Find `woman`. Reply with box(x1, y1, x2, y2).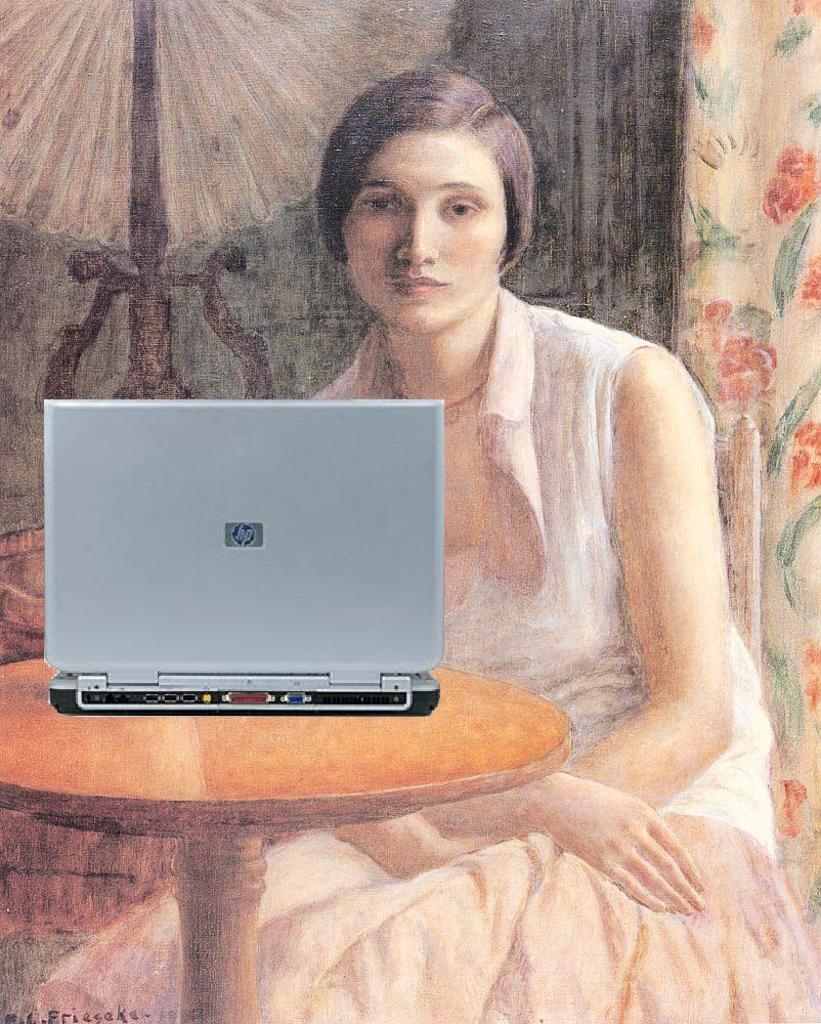
box(141, 56, 700, 974).
